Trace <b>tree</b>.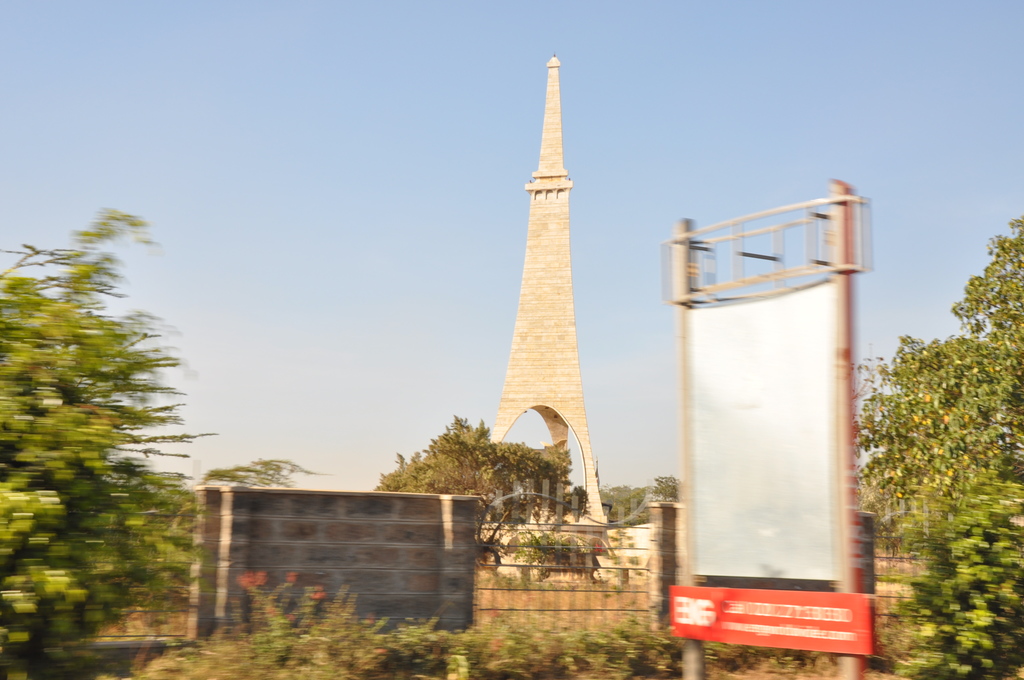
Traced to 395/416/593/573.
